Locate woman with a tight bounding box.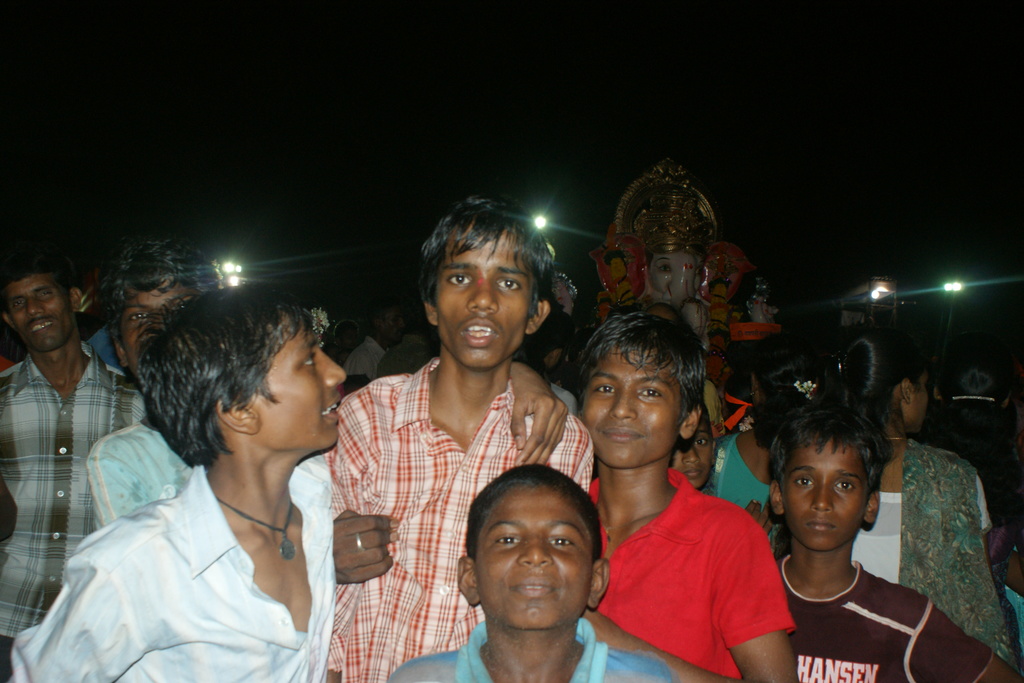
(697,334,843,561).
